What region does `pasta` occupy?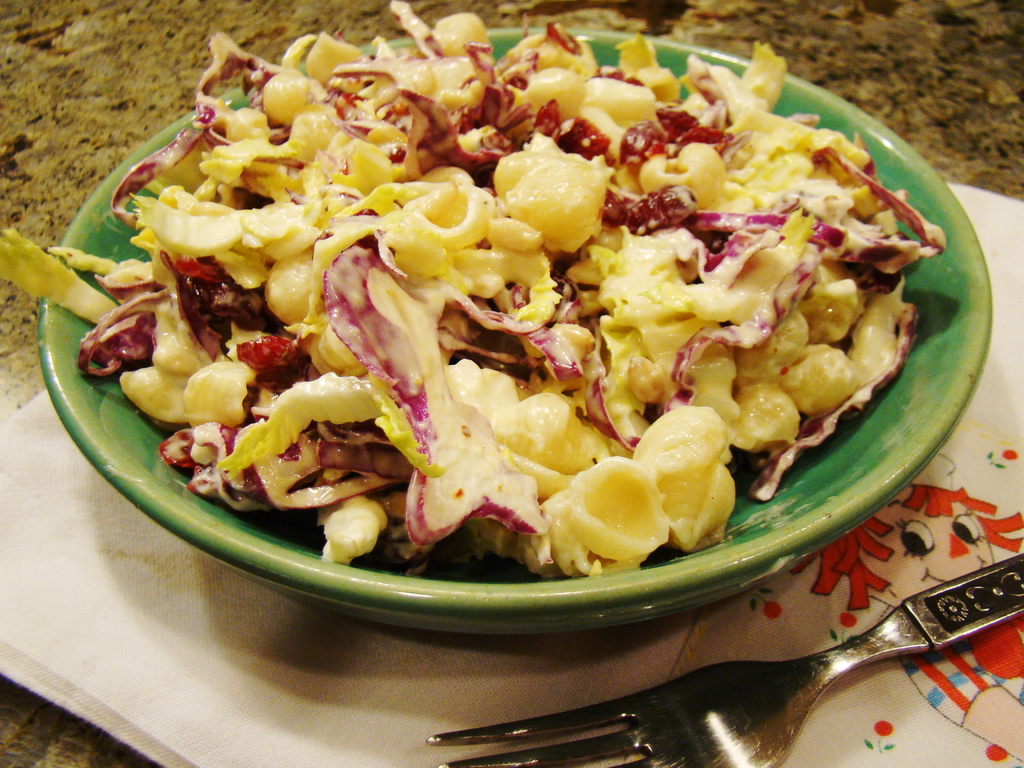
region(85, 0, 936, 573).
